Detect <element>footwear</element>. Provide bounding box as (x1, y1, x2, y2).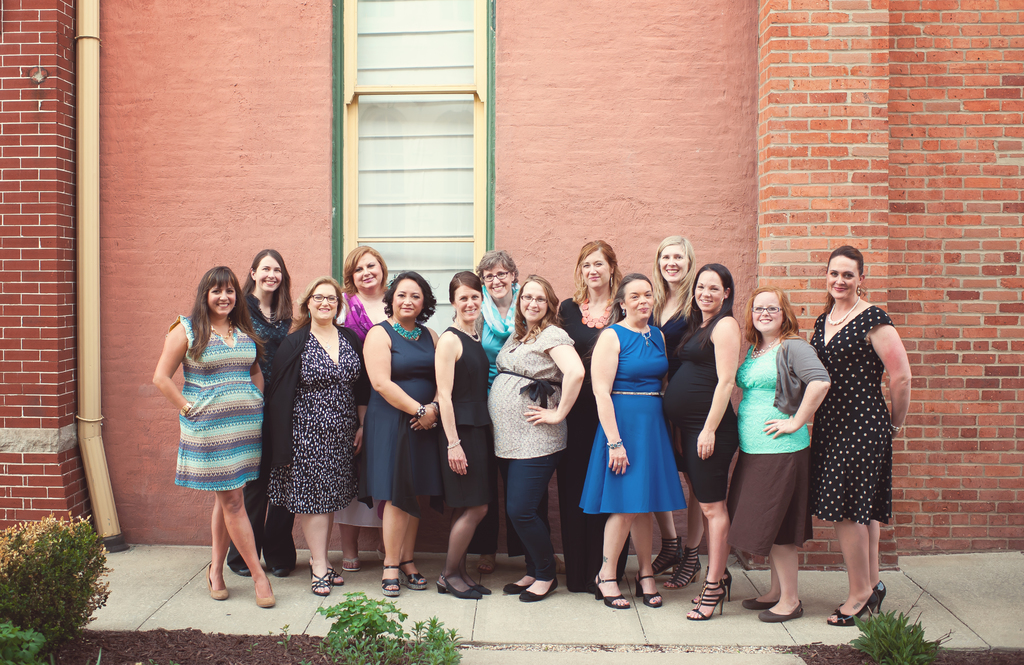
(252, 575, 275, 609).
